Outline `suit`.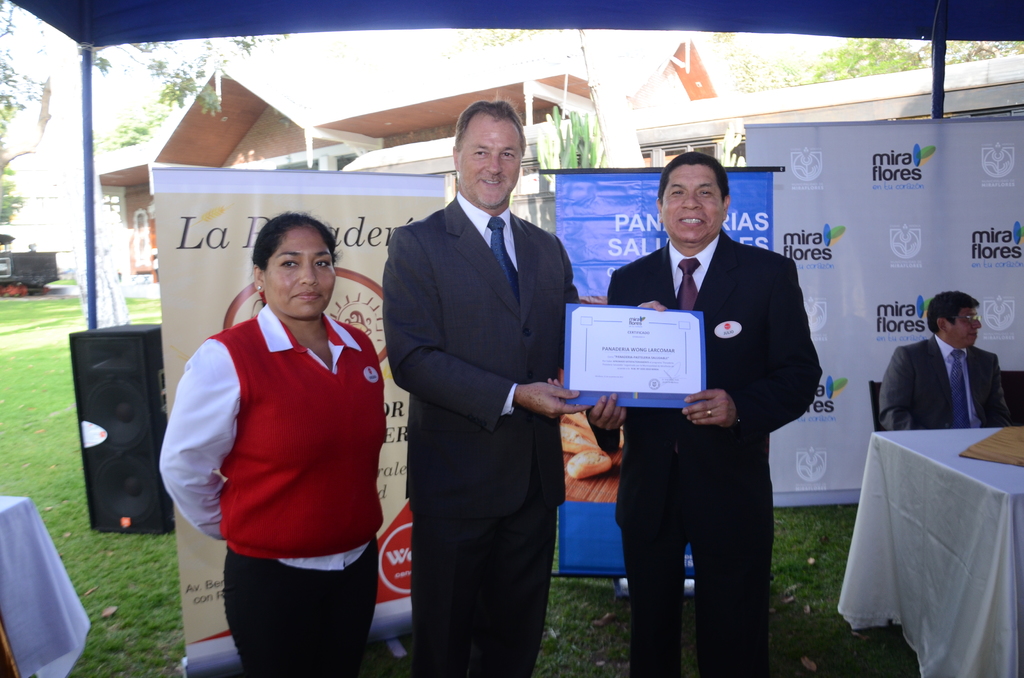
Outline: (left=375, top=85, right=583, bottom=677).
